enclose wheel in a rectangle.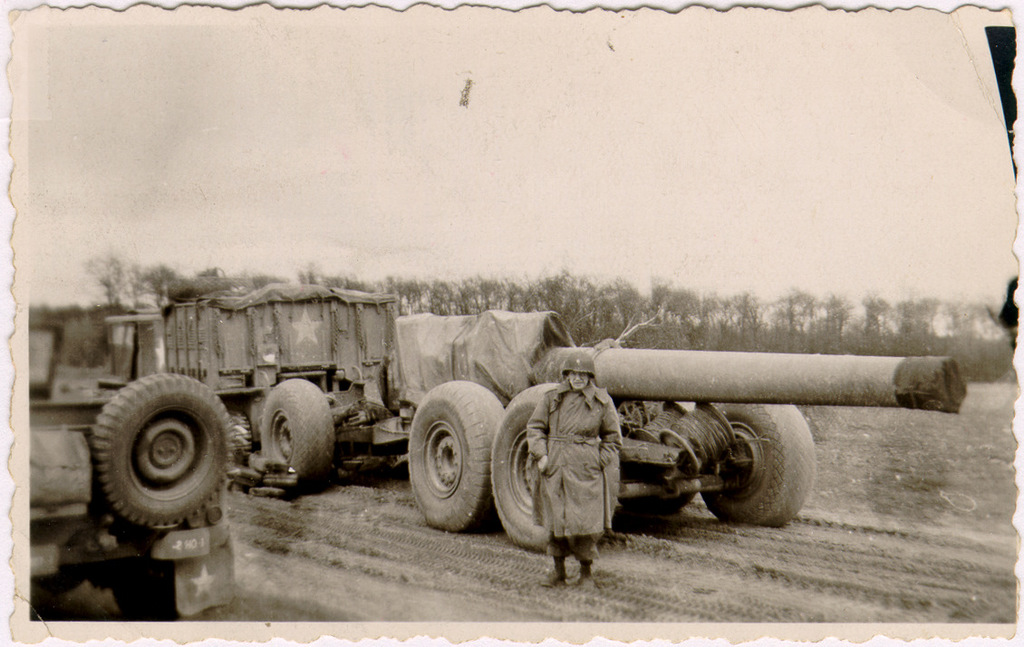
bbox=[83, 374, 227, 525].
